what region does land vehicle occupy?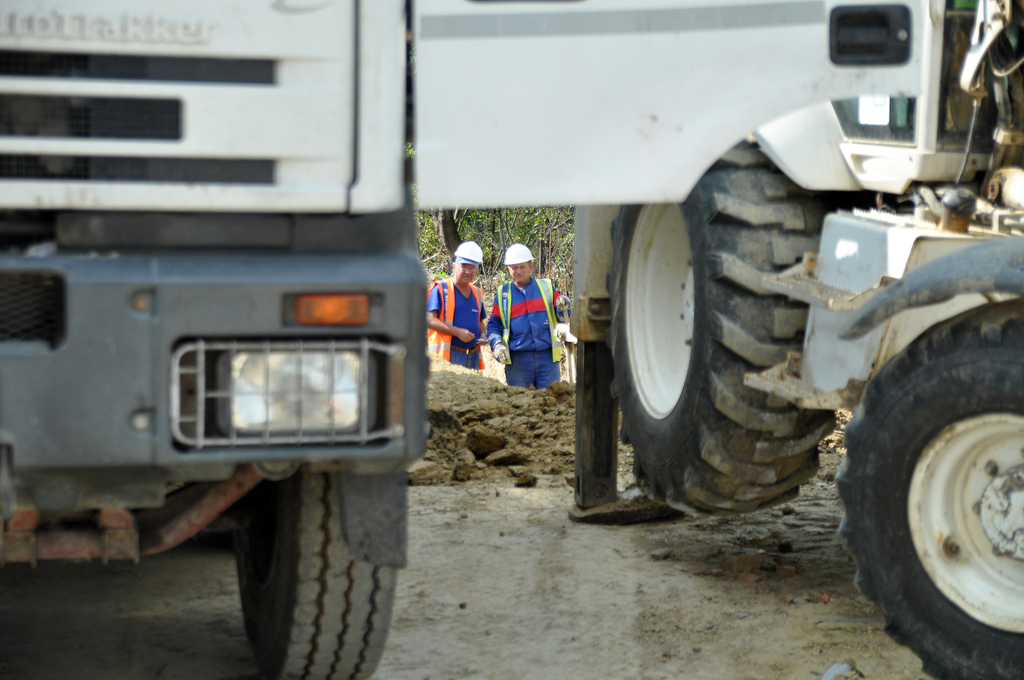
[565, 0, 1023, 679].
